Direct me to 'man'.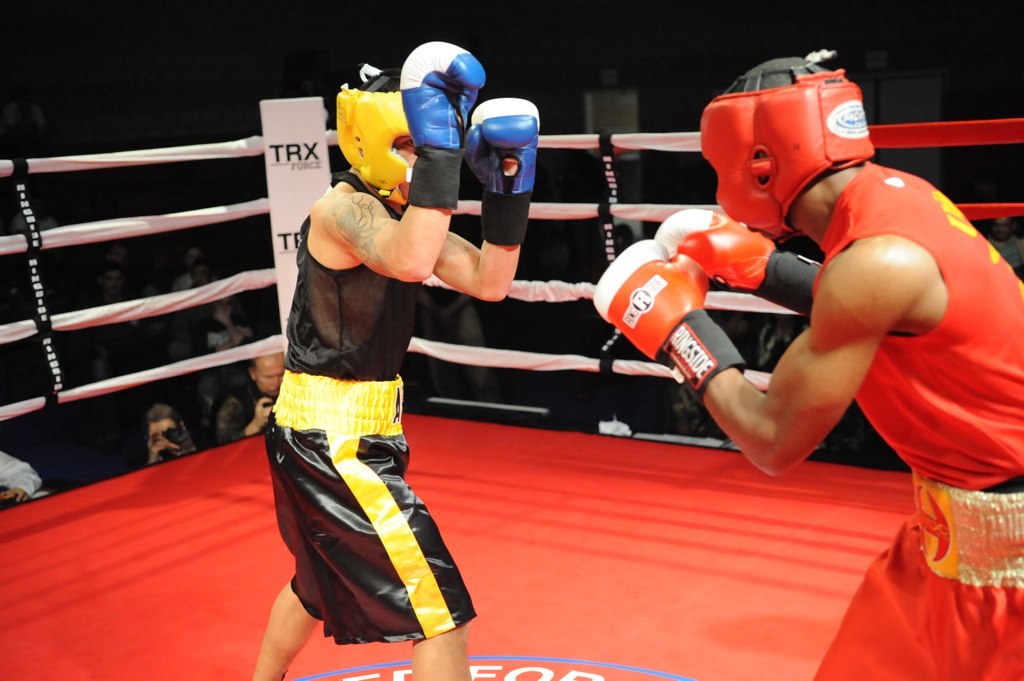
Direction: detection(241, 39, 547, 680).
